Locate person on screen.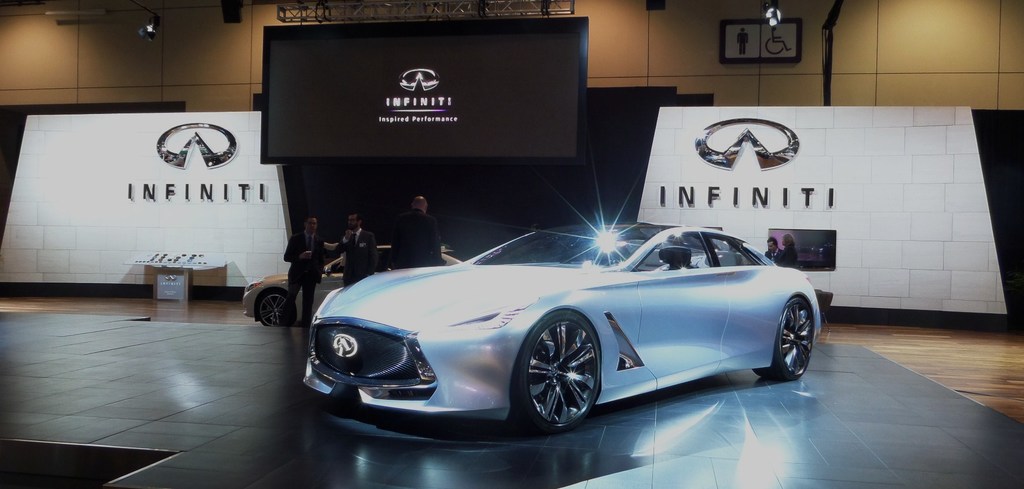
On screen at Rect(389, 194, 447, 265).
